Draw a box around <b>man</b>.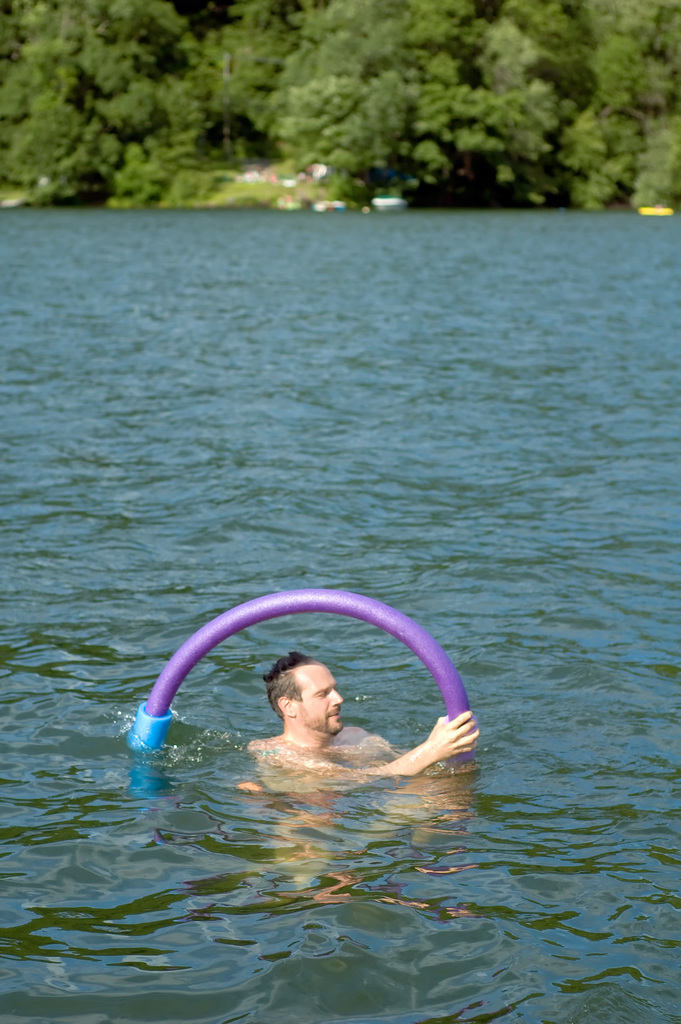
[left=247, top=649, right=482, bottom=781].
